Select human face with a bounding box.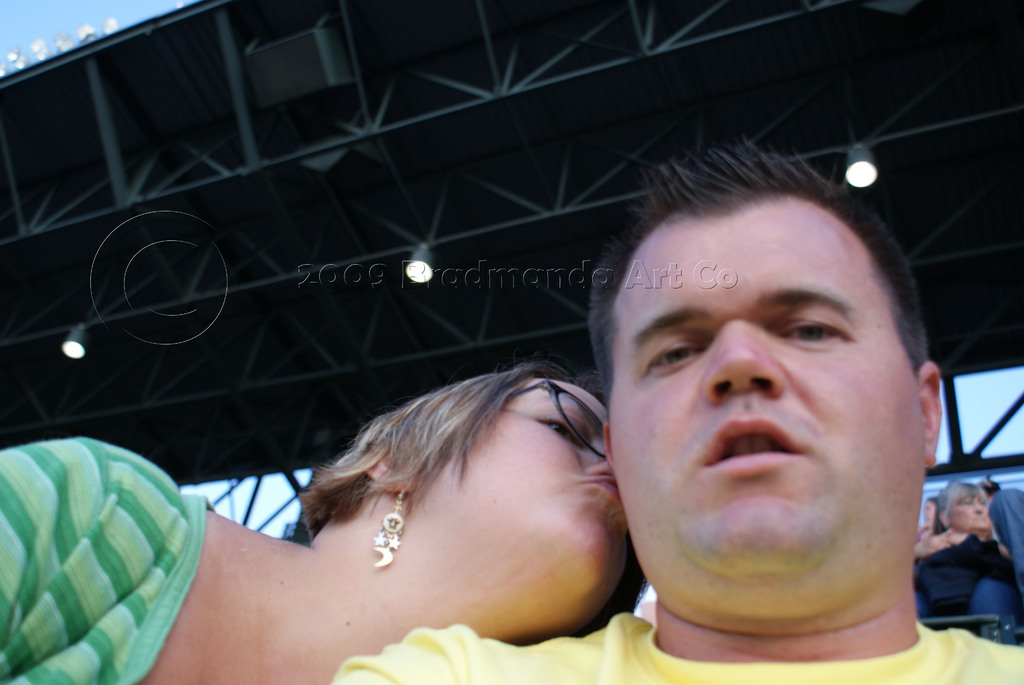
bbox=(955, 491, 990, 536).
